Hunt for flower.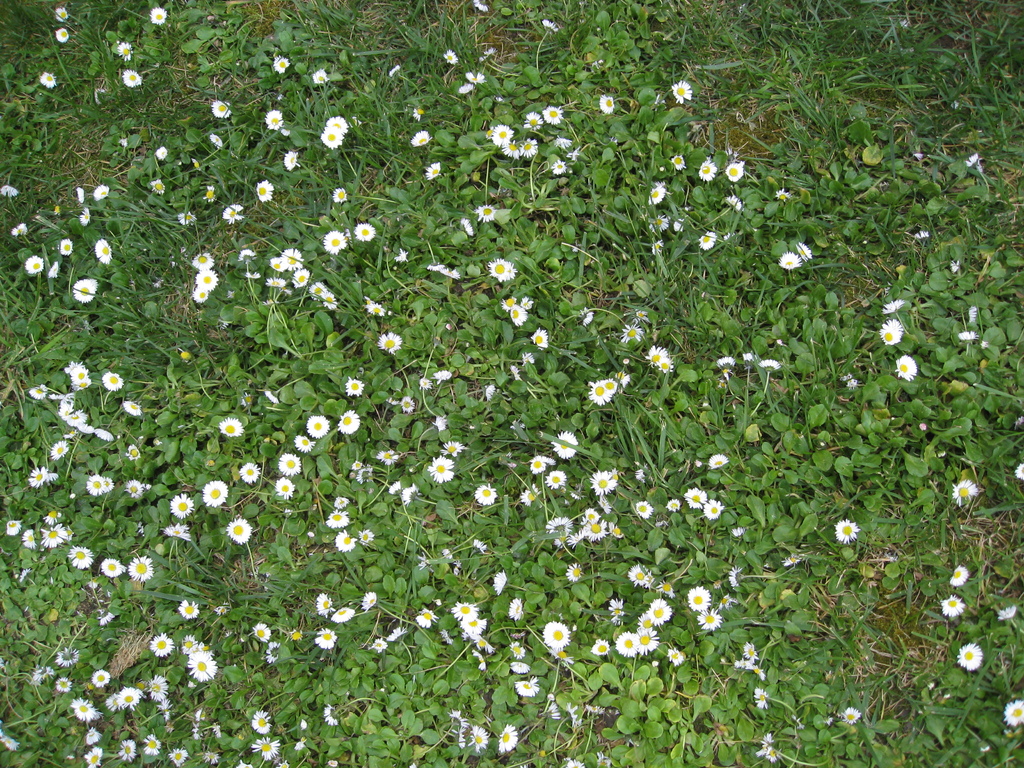
Hunted down at select_region(248, 269, 263, 284).
